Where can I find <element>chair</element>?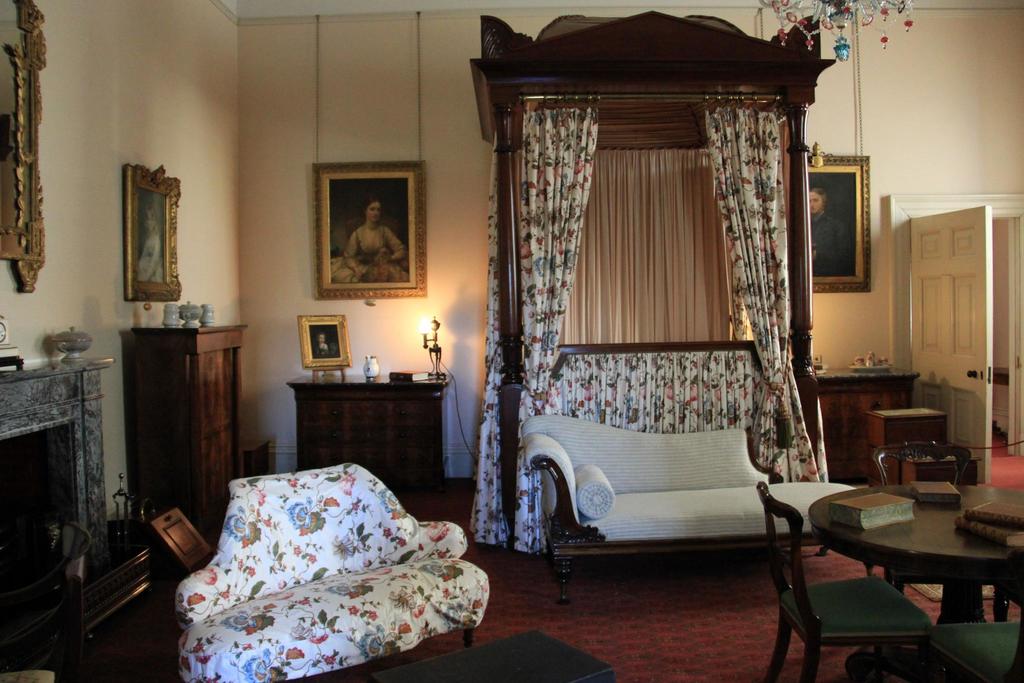
You can find it at box=[867, 441, 1009, 623].
